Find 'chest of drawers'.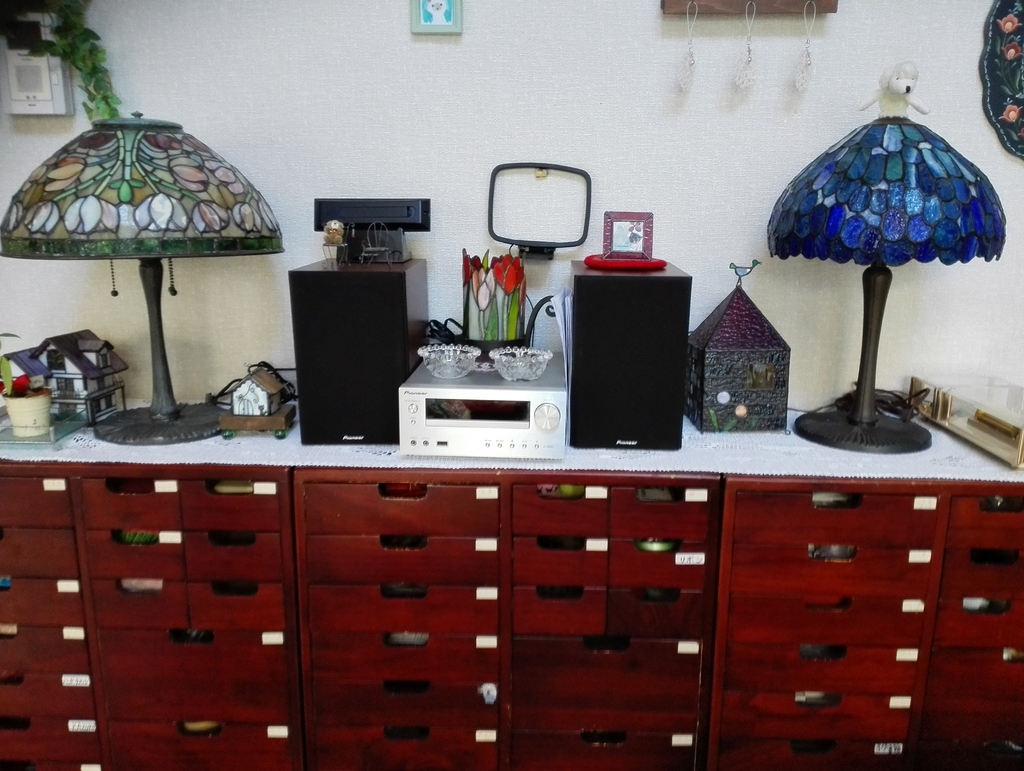
0, 451, 1023, 770.
